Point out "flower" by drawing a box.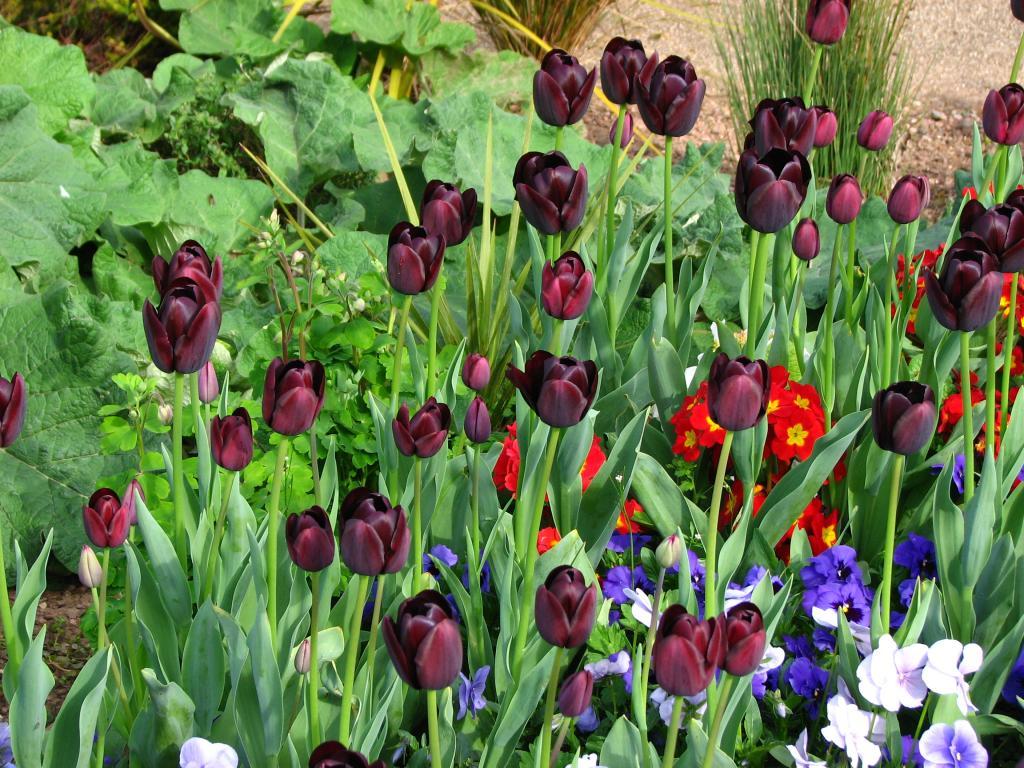
[x1=513, y1=148, x2=587, y2=237].
